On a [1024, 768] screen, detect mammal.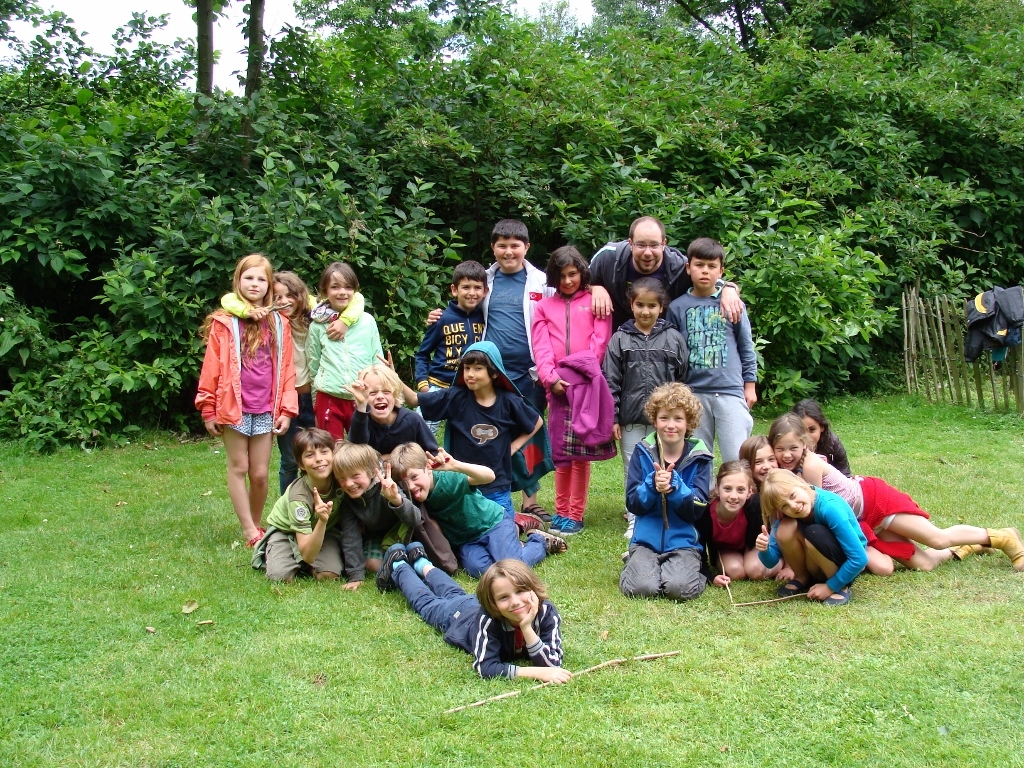
pyautogui.locateOnScreen(602, 275, 685, 538).
